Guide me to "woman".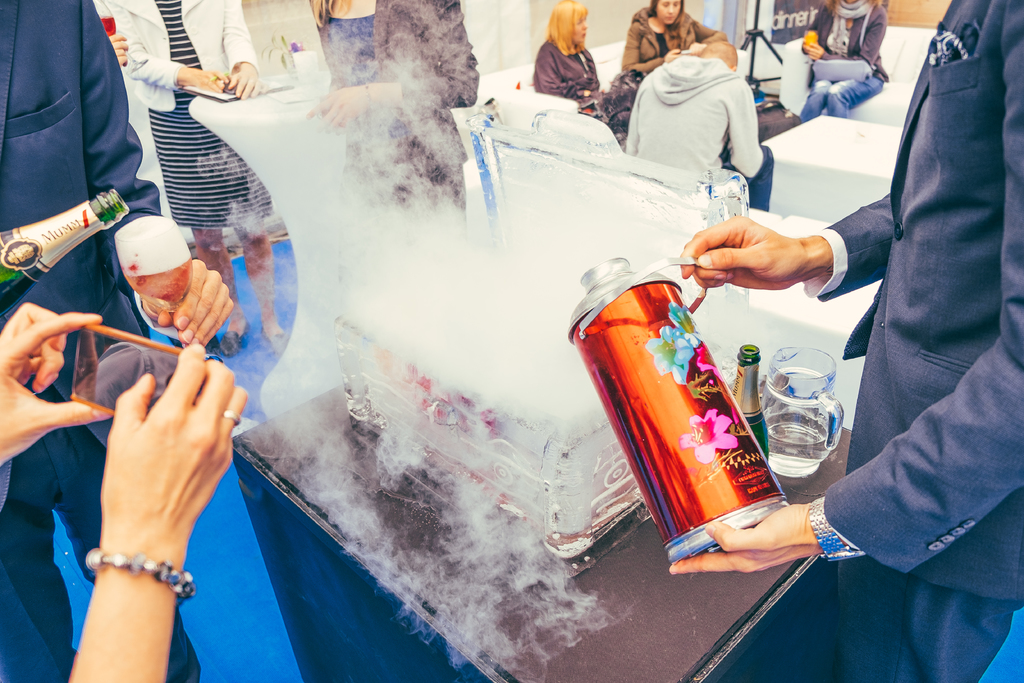
Guidance: bbox(529, 0, 607, 113).
